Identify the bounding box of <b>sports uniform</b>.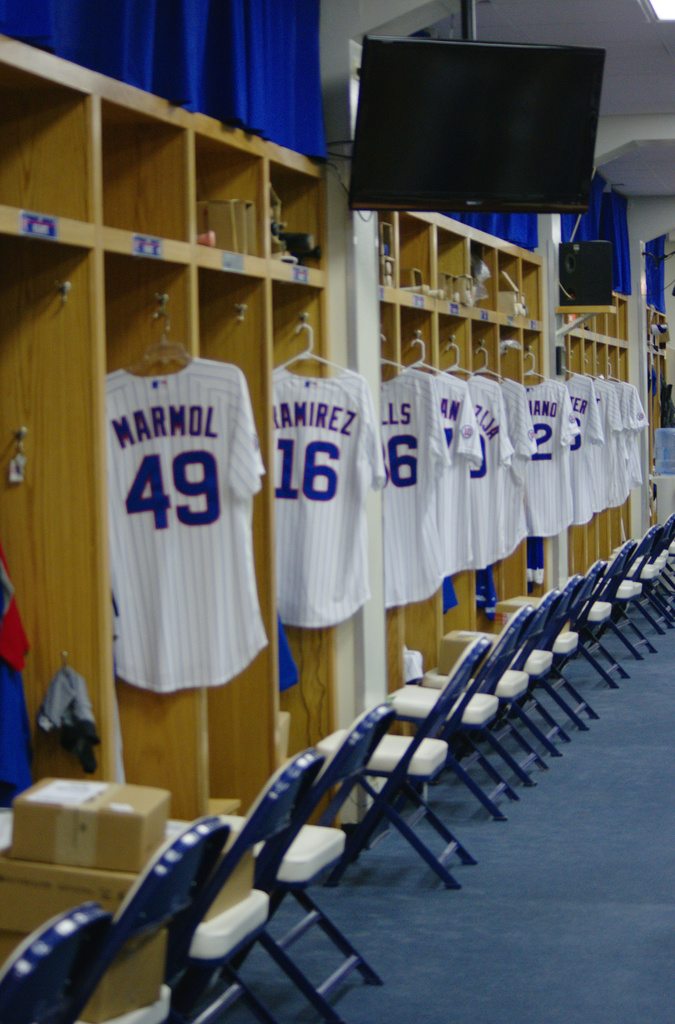
region(622, 375, 662, 505).
